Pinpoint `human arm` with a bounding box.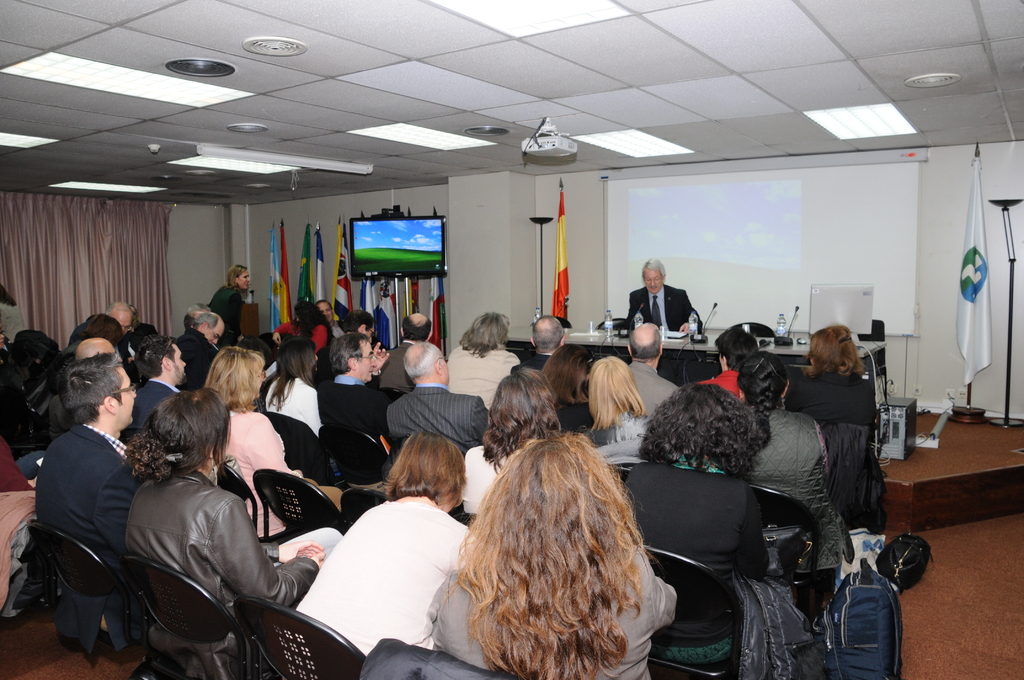
(left=374, top=387, right=406, bottom=442).
